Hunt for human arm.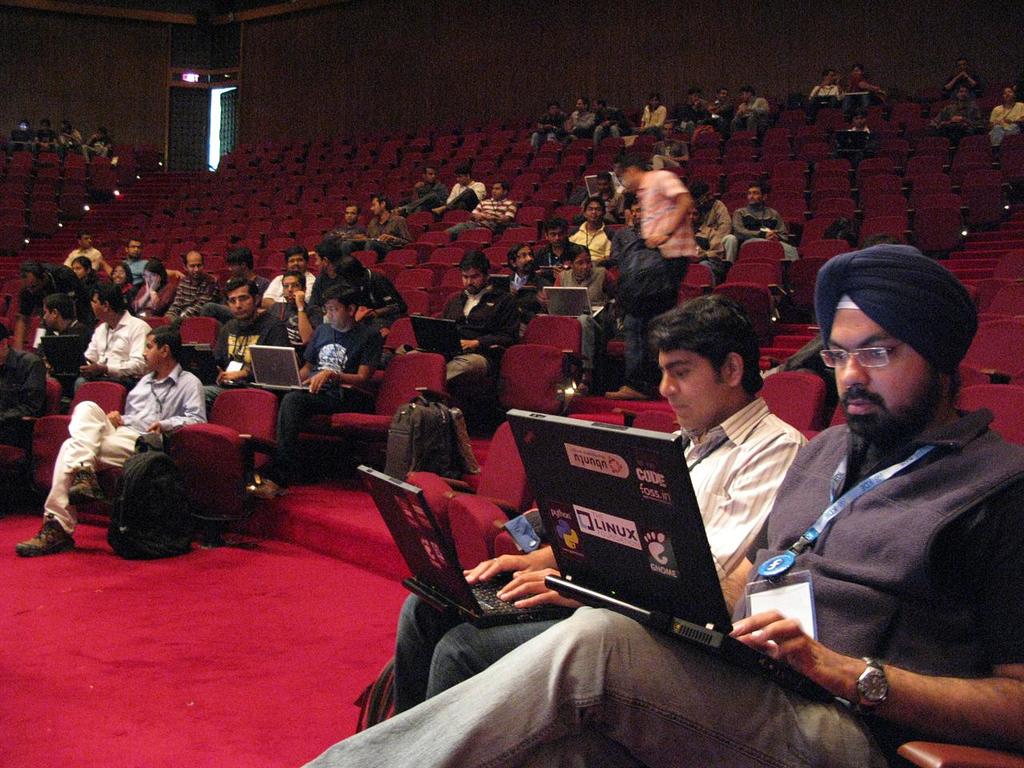
Hunted down at (106, 382, 134, 430).
